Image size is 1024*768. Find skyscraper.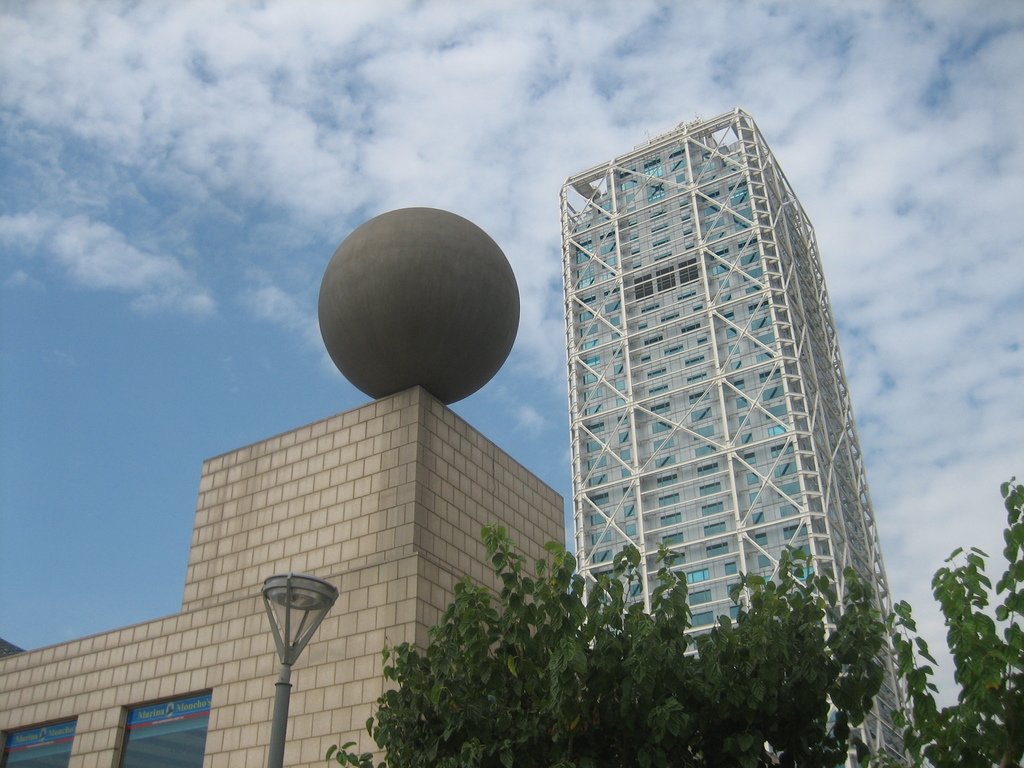
Rect(572, 108, 900, 767).
